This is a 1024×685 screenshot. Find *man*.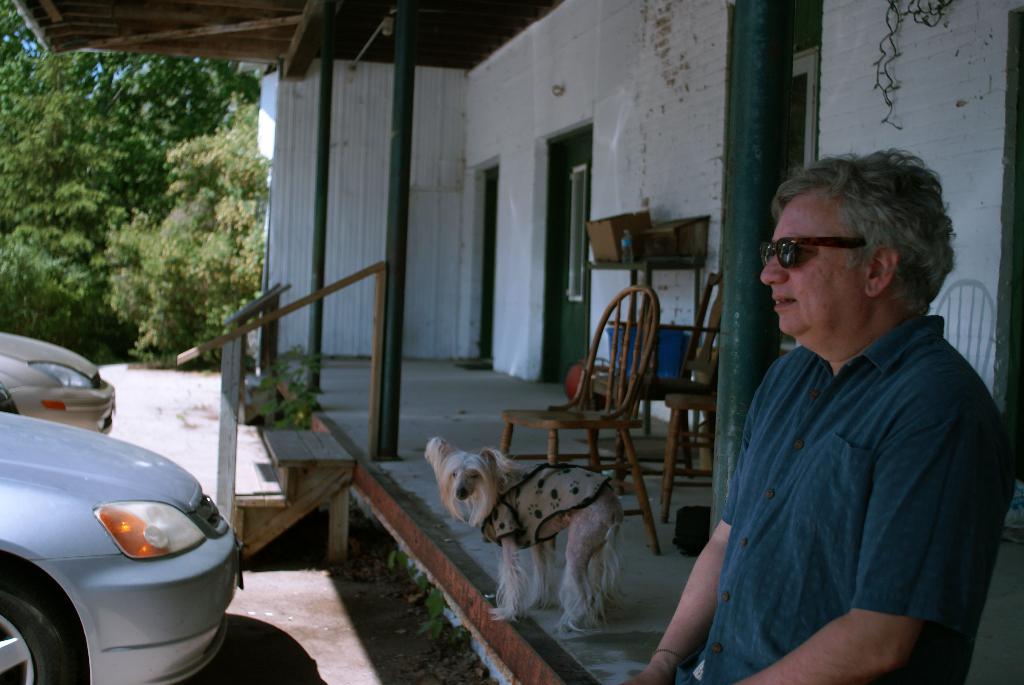
Bounding box: box(613, 143, 1011, 684).
